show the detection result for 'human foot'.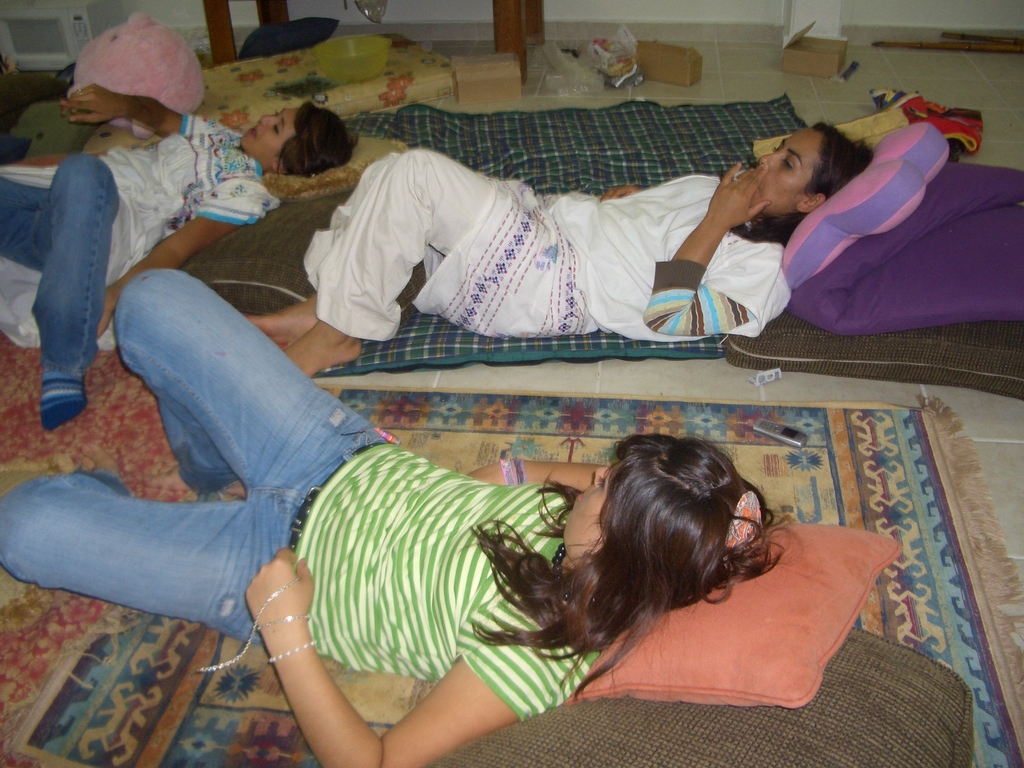
region(38, 367, 86, 430).
